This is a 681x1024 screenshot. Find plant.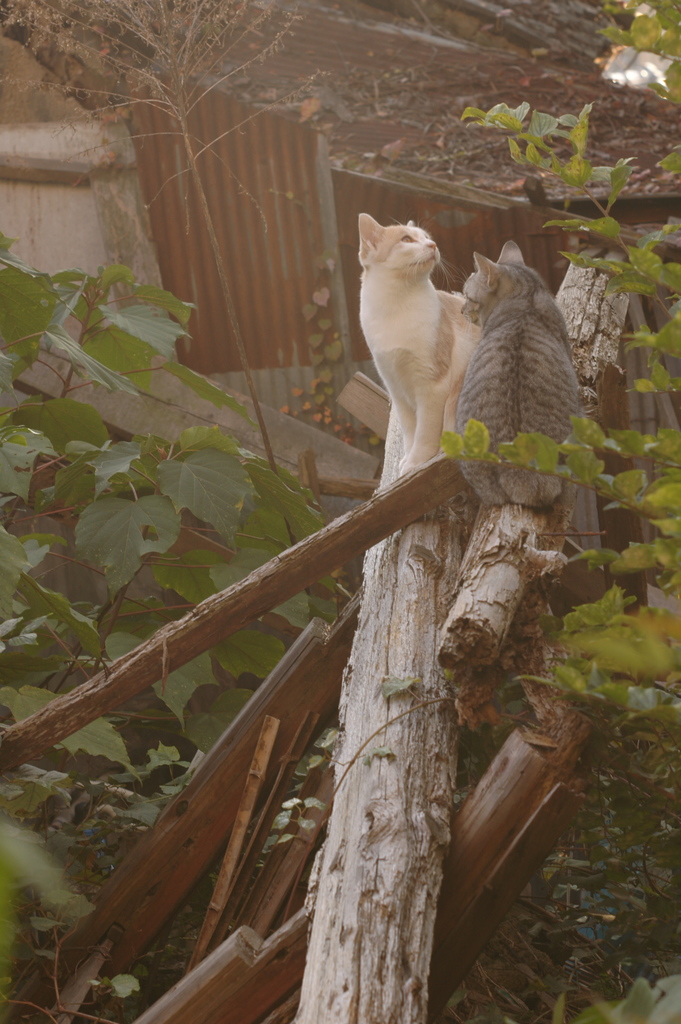
Bounding box: 0, 236, 353, 979.
